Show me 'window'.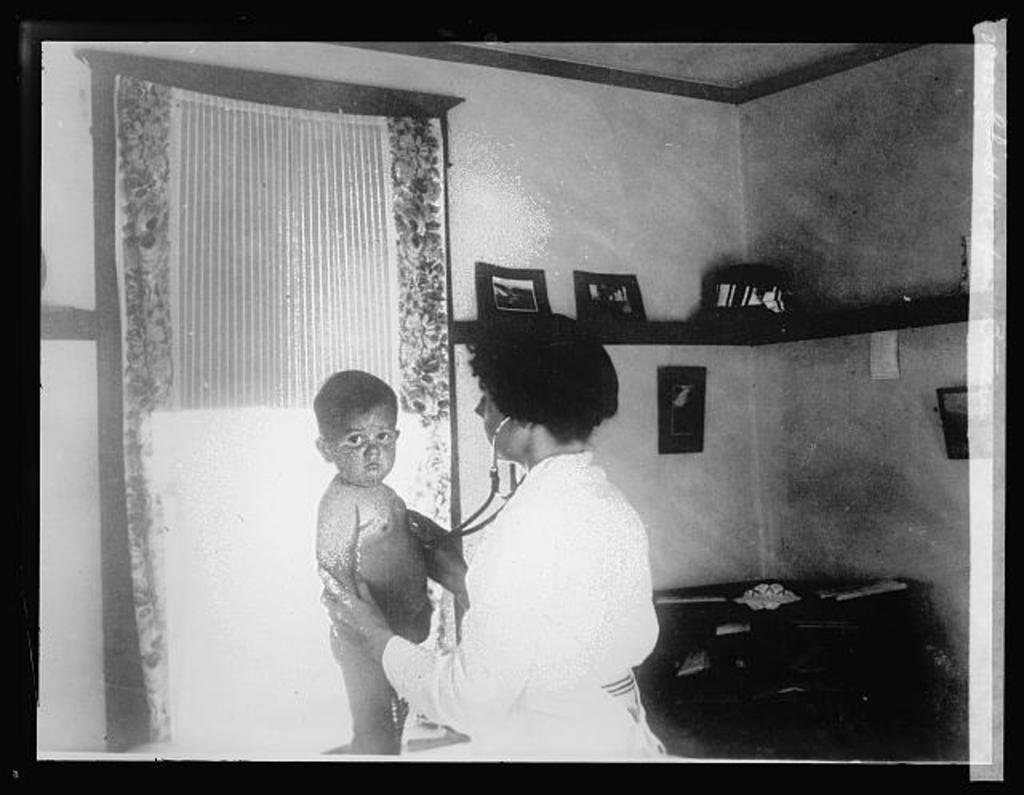
'window' is here: (left=85, top=48, right=462, bottom=761).
